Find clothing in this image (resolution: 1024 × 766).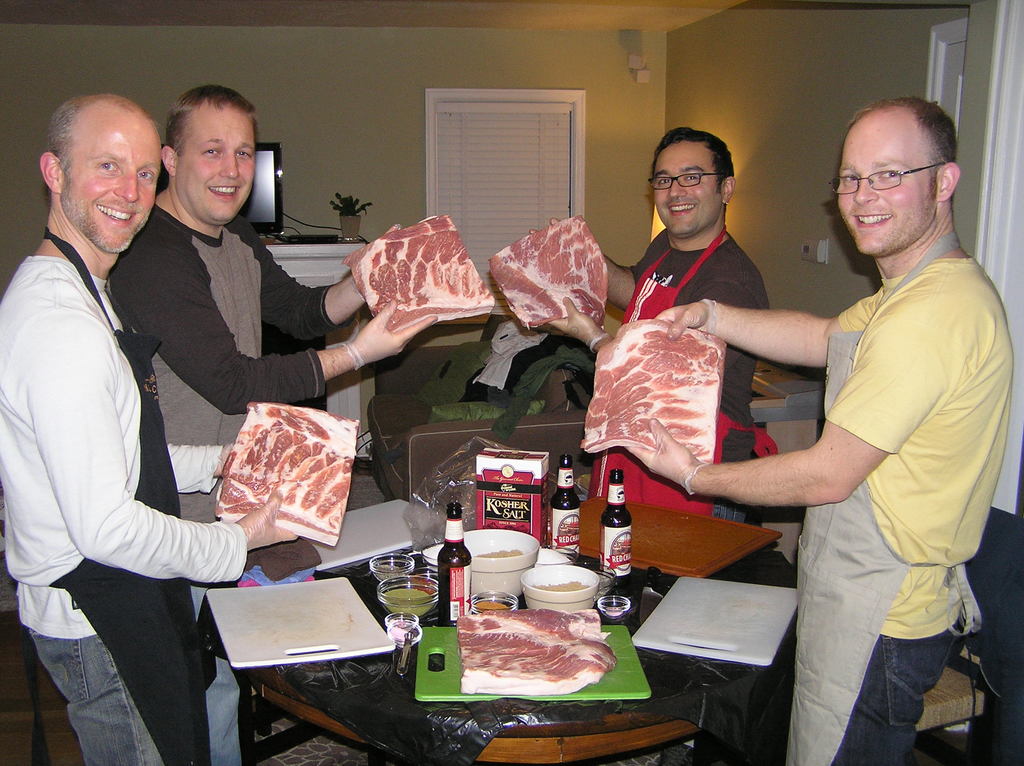
0/220/211/765.
